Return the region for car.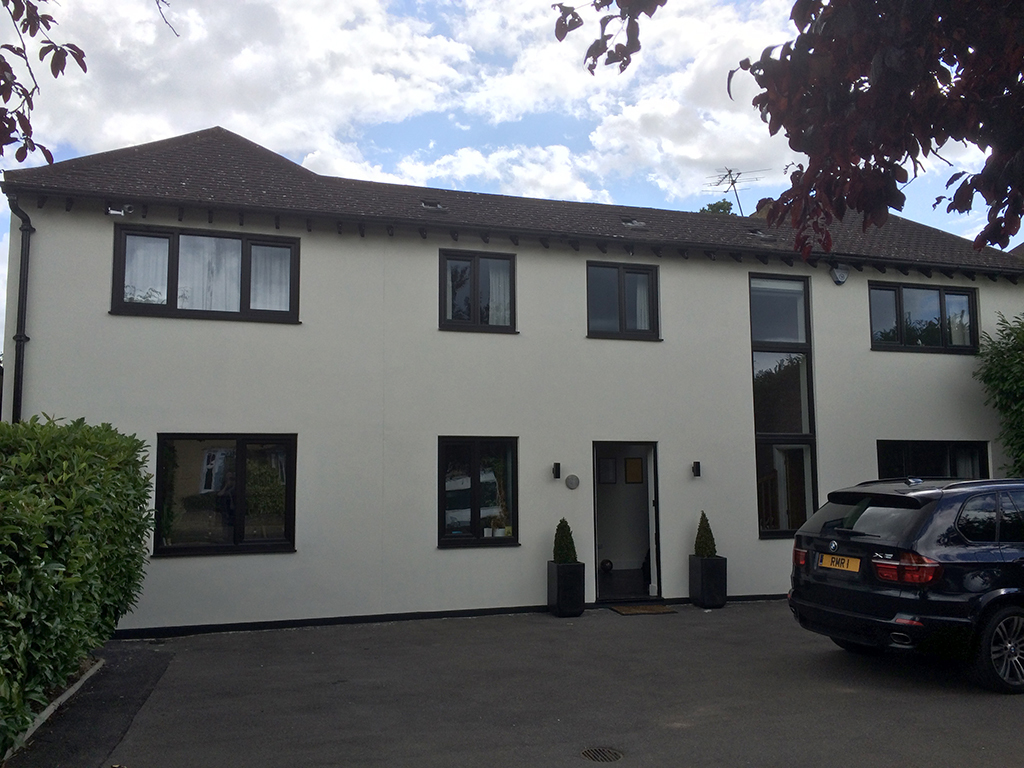
x1=787 y1=477 x2=1023 y2=696.
